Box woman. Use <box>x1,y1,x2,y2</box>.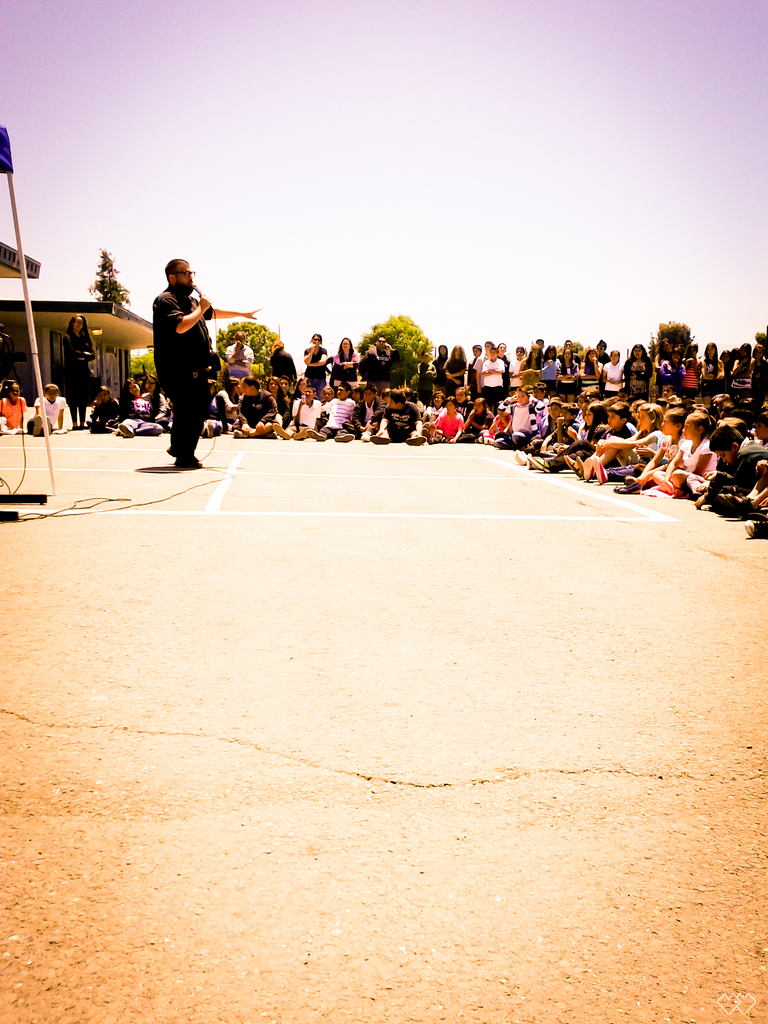
<box>324,337,357,397</box>.
